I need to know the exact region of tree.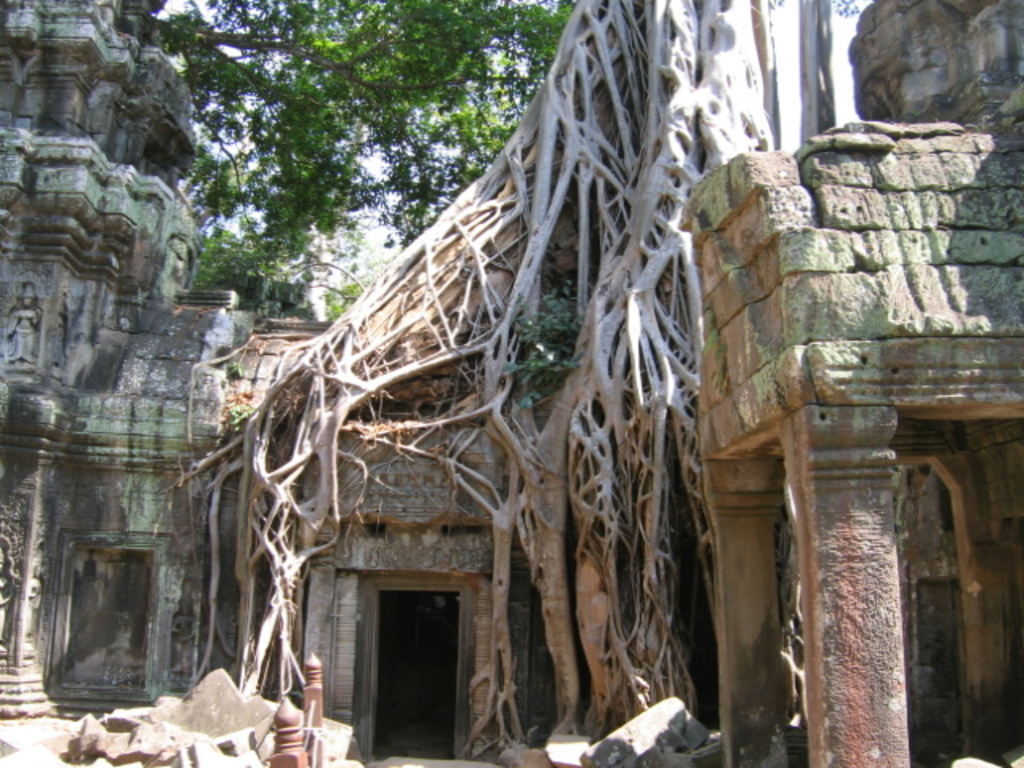
Region: (130, 0, 586, 317).
